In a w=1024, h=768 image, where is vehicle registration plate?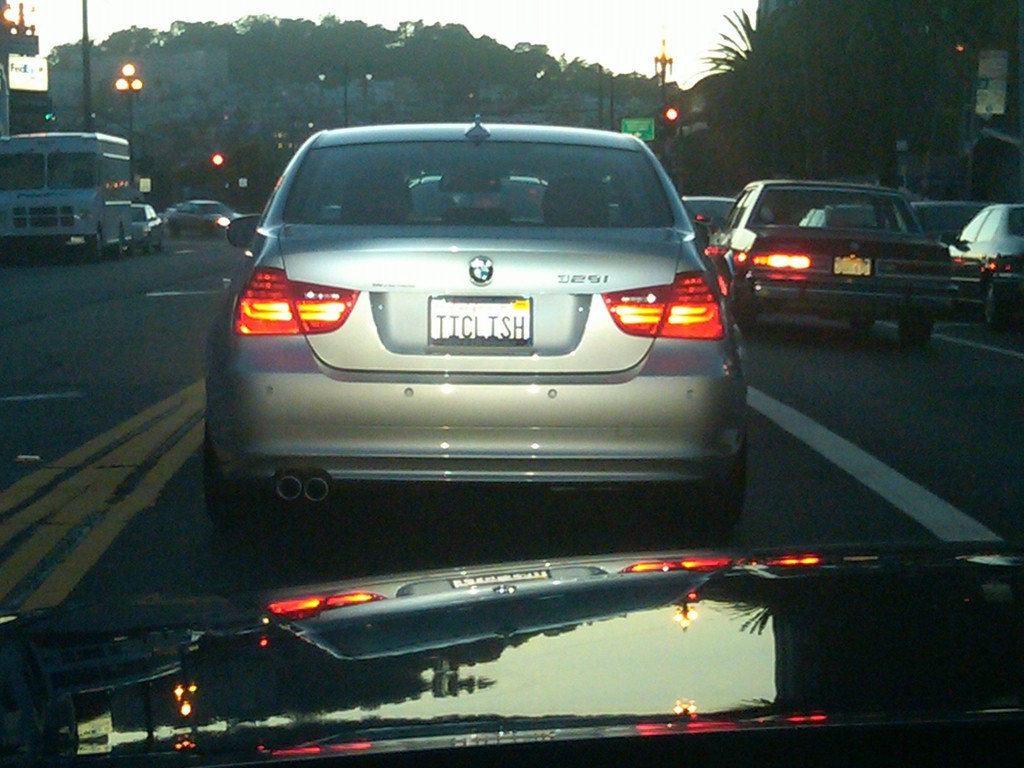
[426,296,531,346].
